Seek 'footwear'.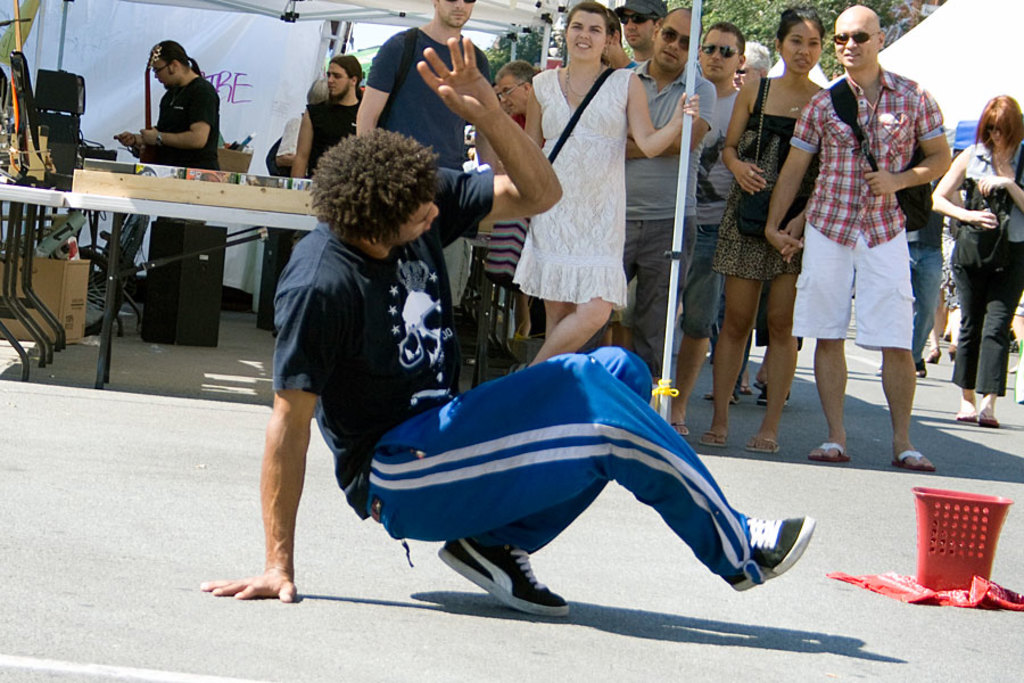
rect(700, 389, 736, 401).
